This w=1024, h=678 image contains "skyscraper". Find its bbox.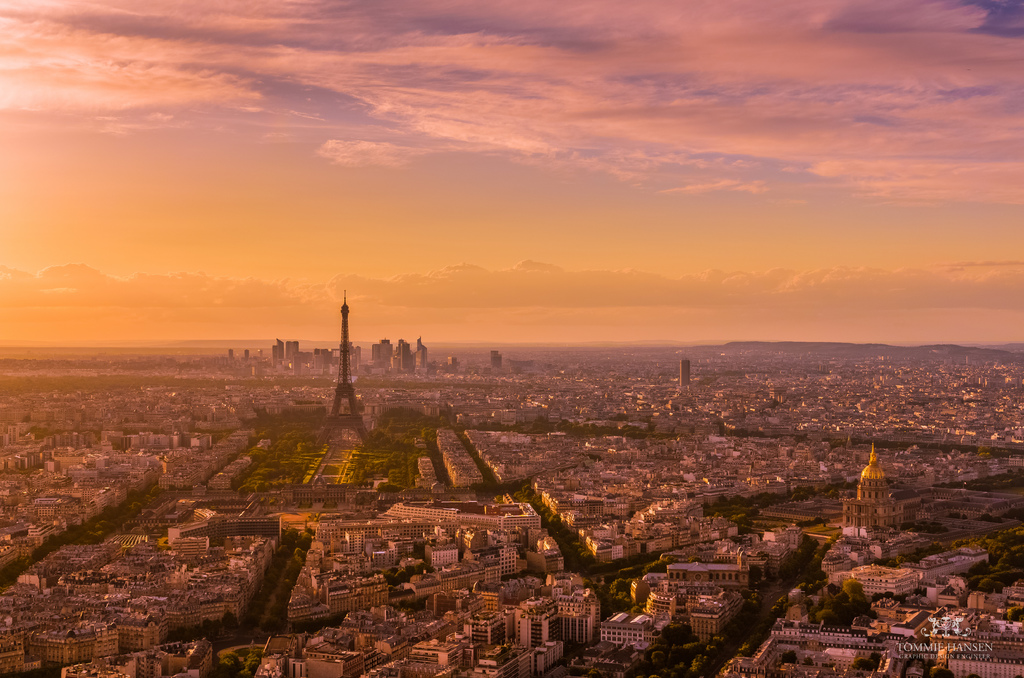
[313,285,378,450].
